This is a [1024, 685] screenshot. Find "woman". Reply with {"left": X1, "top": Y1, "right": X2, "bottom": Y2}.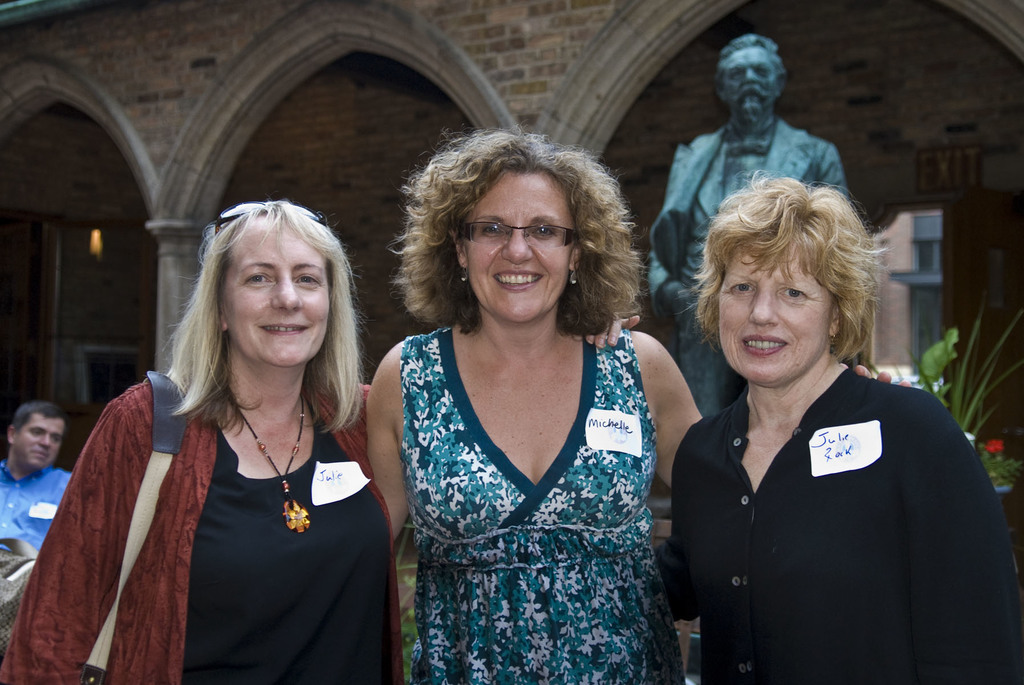
{"left": 0, "top": 199, "right": 445, "bottom": 684}.
